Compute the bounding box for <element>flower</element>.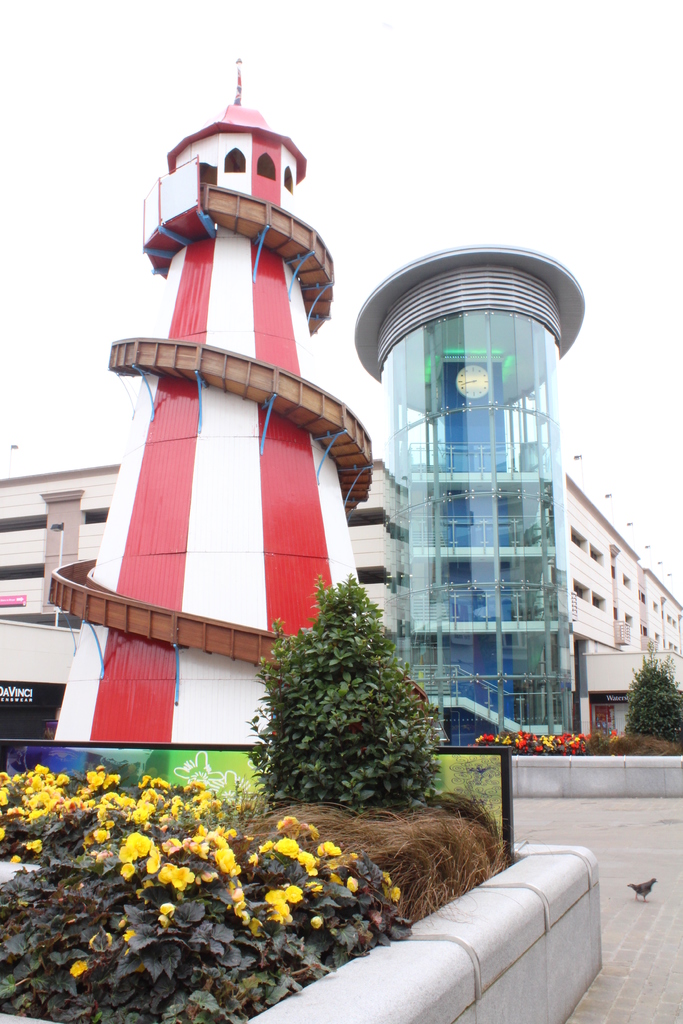
[64,959,88,979].
